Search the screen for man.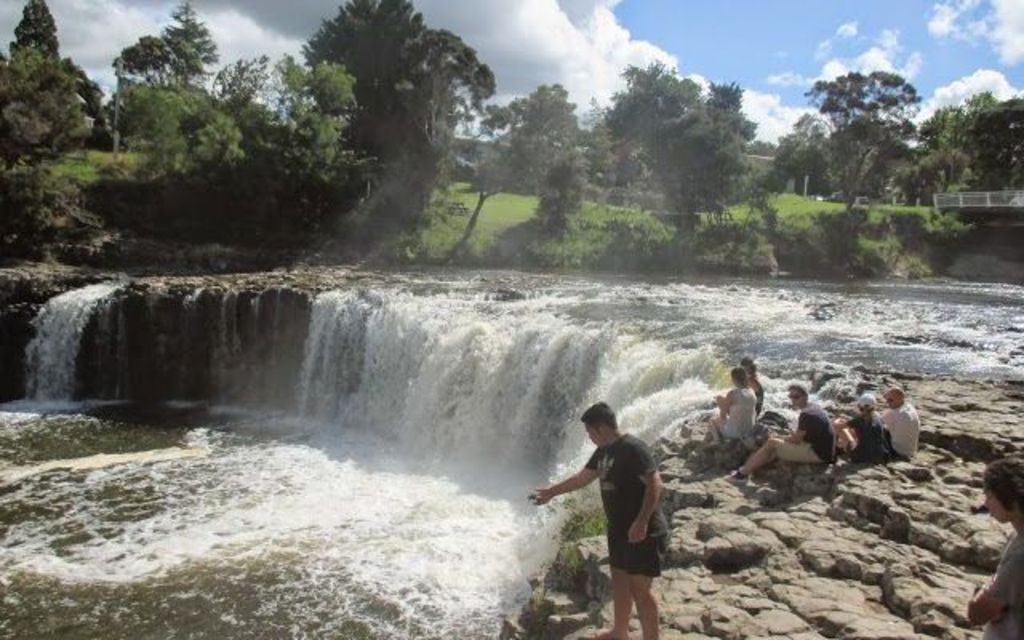
Found at bbox=(722, 379, 838, 485).
